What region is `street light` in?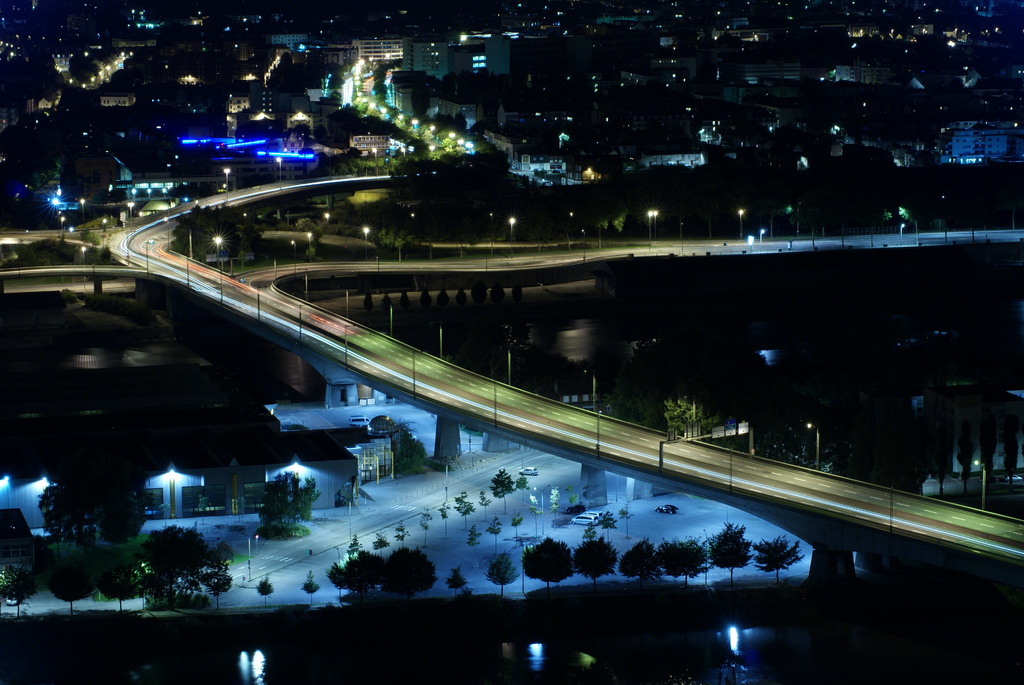
rect(452, 138, 465, 145).
